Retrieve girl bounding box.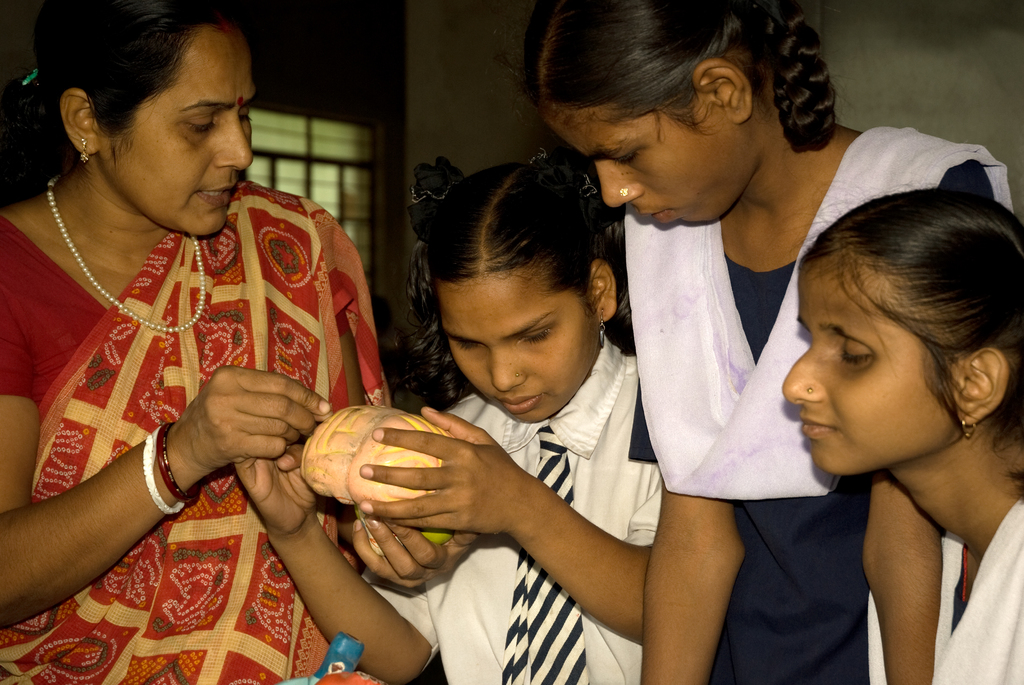
Bounding box: (232, 163, 657, 684).
